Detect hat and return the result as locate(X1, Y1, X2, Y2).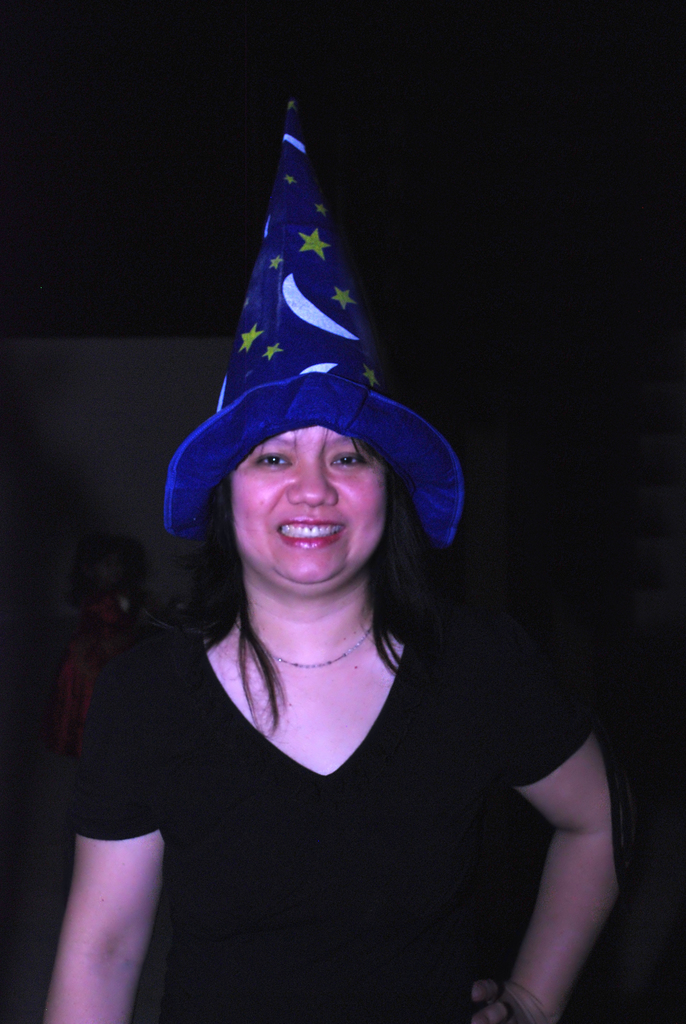
locate(167, 100, 466, 552).
